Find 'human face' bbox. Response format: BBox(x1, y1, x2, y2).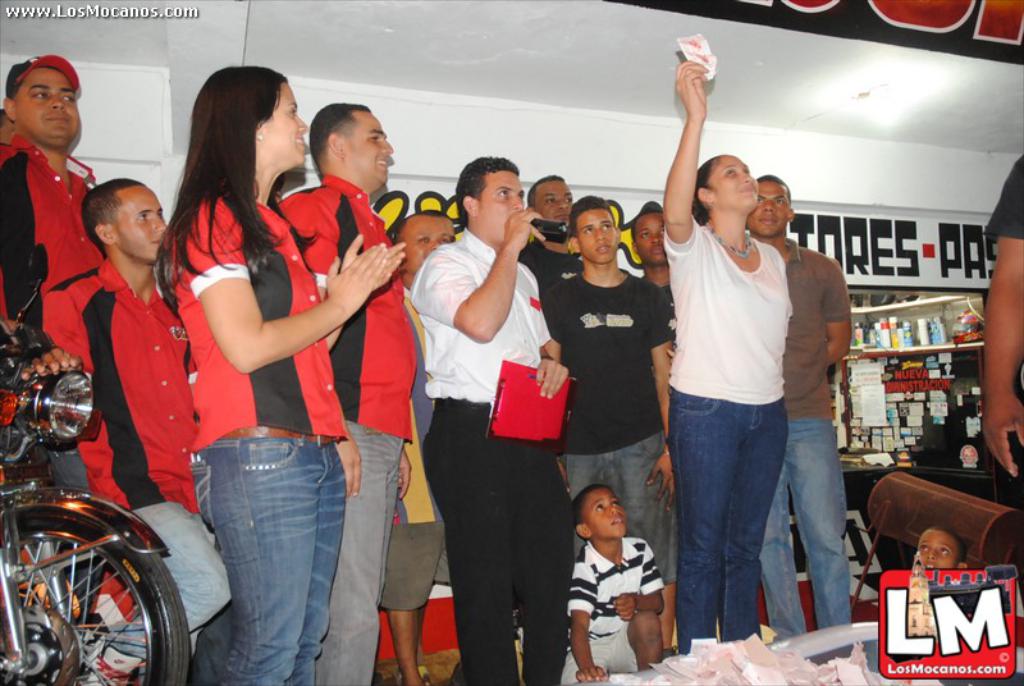
BBox(17, 70, 79, 150).
